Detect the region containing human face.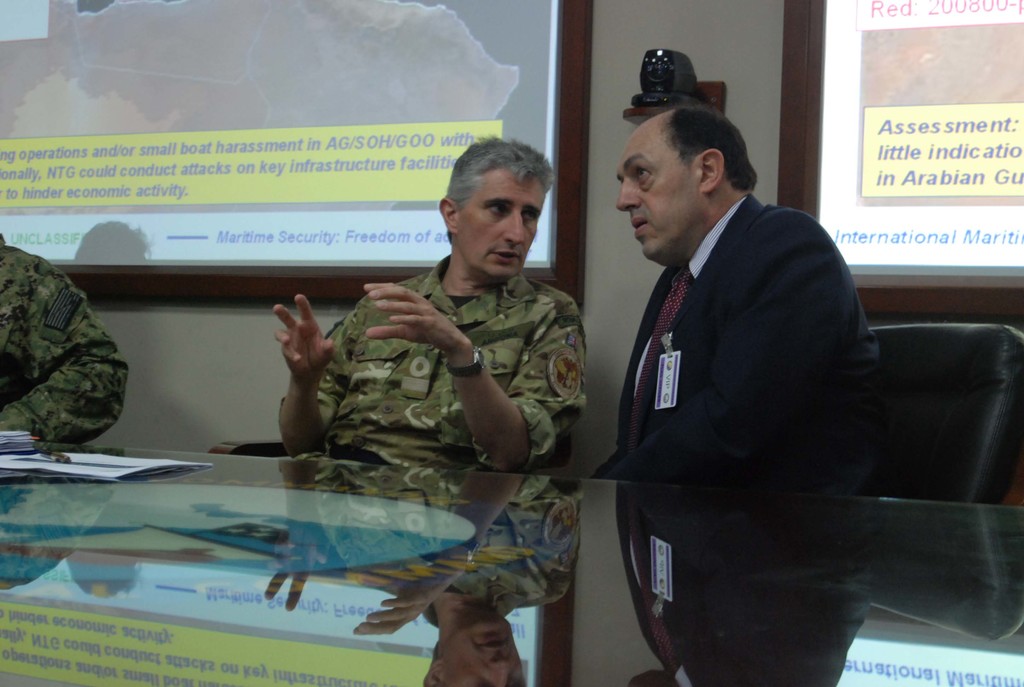
pyautogui.locateOnScreen(456, 165, 547, 279).
